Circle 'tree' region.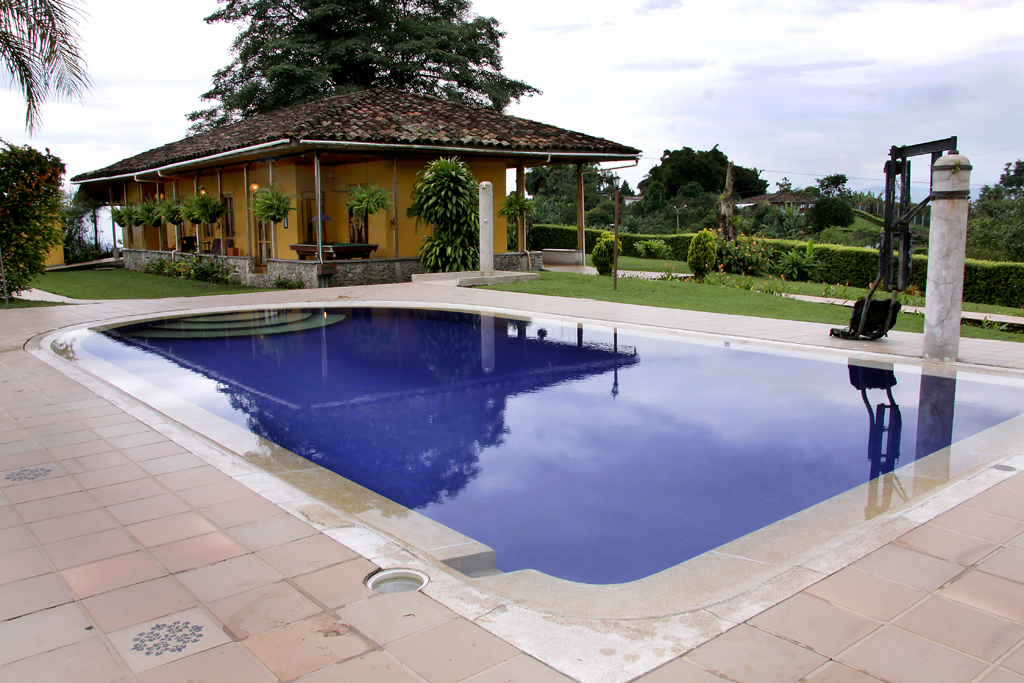
Region: [left=522, top=157, right=617, bottom=228].
